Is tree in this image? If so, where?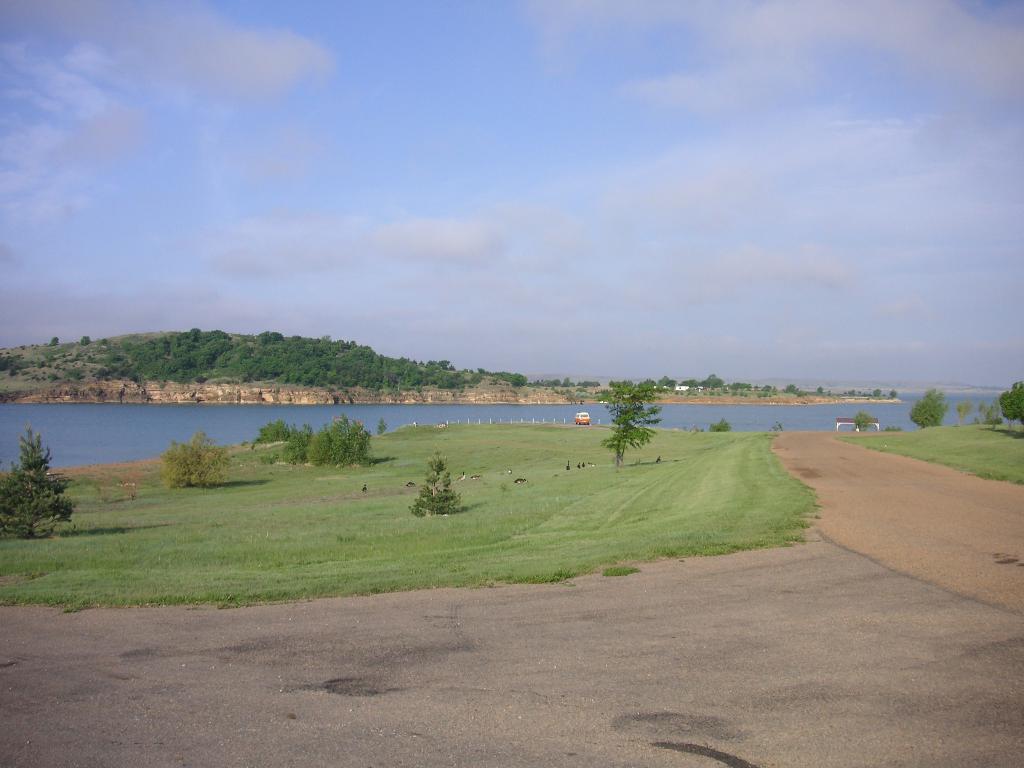
Yes, at 403, 443, 461, 518.
